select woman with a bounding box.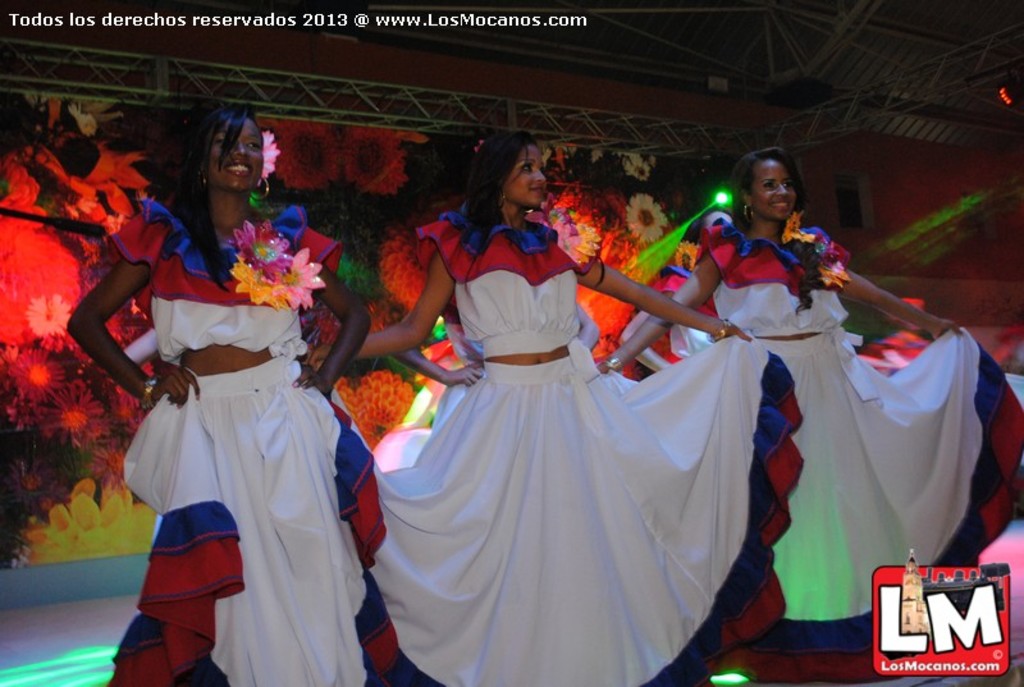
x1=303 y1=128 x2=803 y2=686.
